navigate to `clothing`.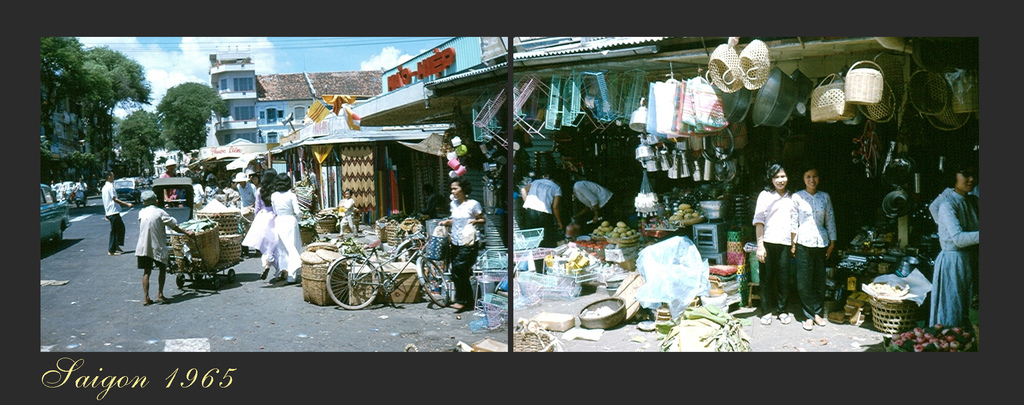
Navigation target: rect(574, 173, 616, 212).
